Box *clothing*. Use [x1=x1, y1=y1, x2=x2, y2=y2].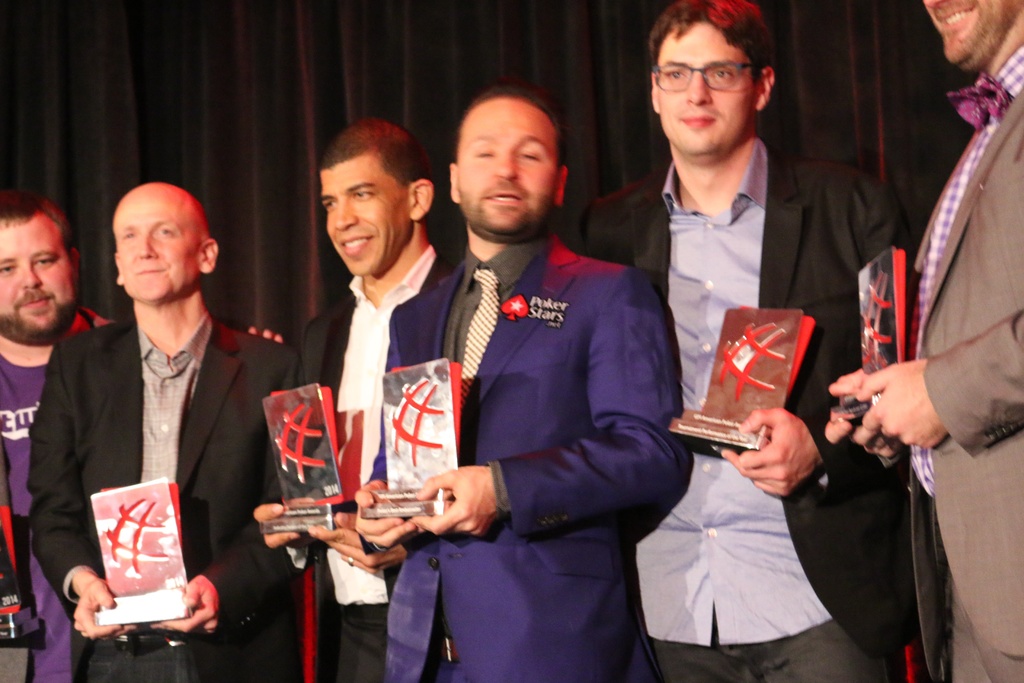
[x1=27, y1=310, x2=305, y2=682].
